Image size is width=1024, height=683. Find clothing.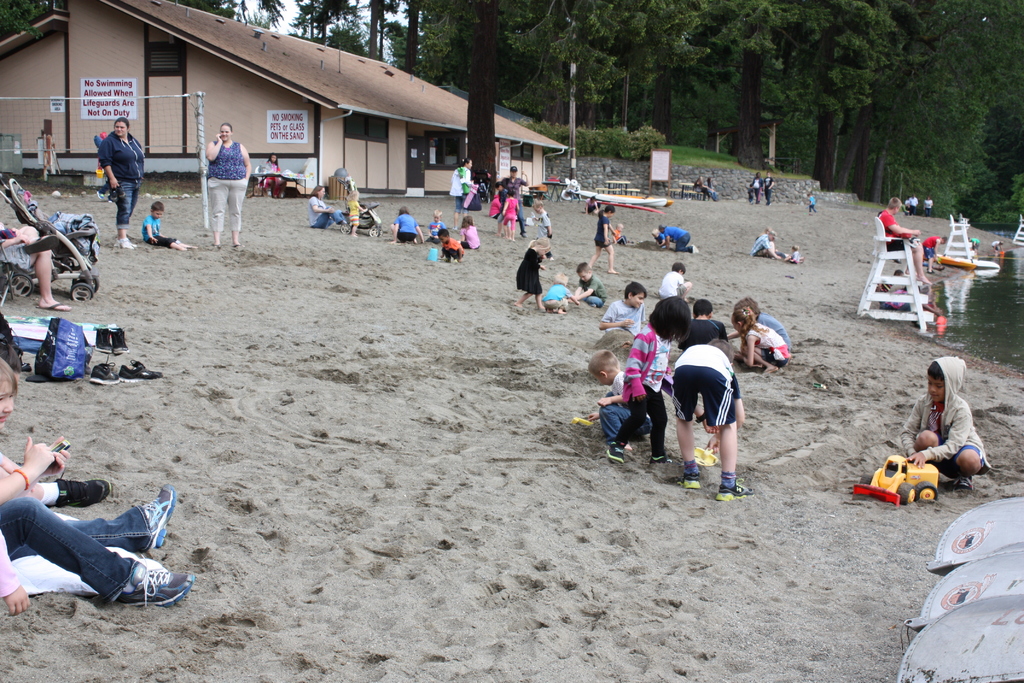
rect(516, 247, 541, 294).
